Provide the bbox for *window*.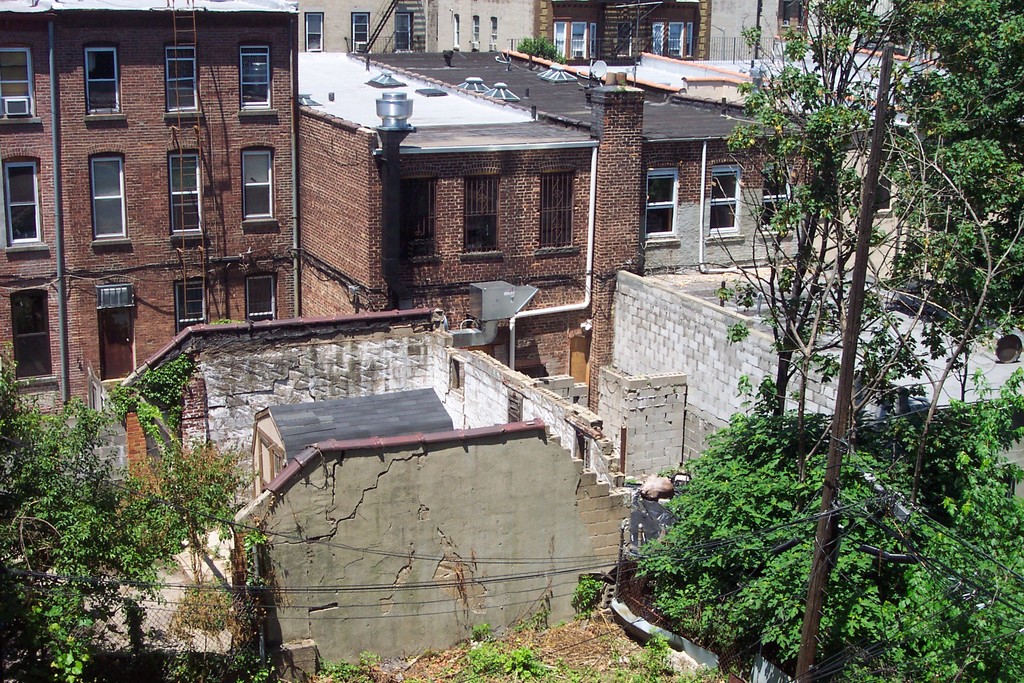
select_region(8, 288, 60, 388).
